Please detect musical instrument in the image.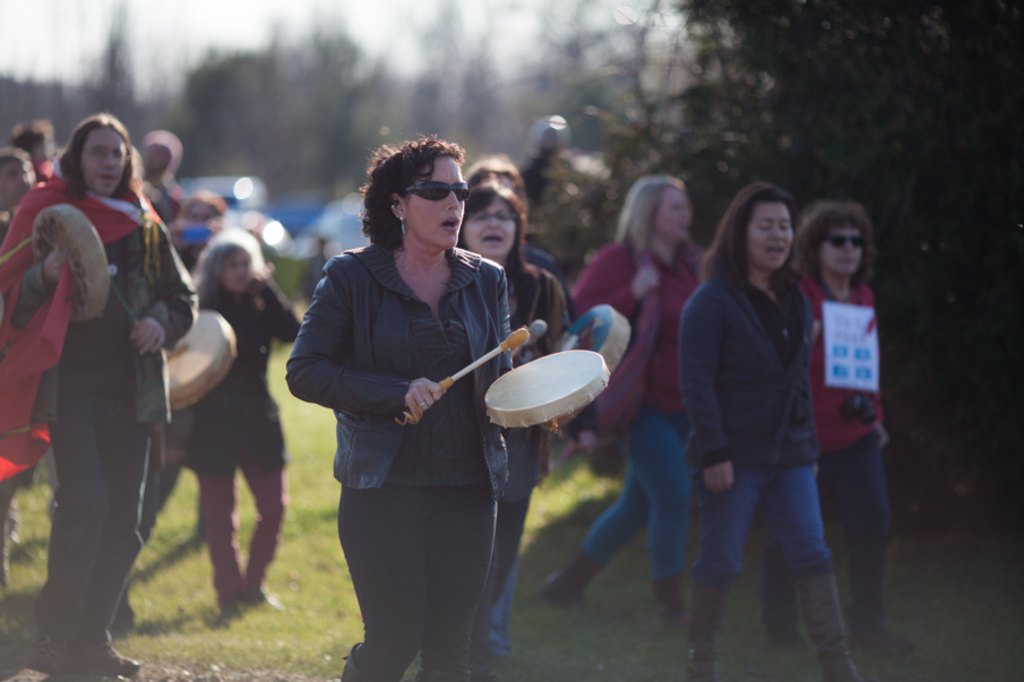
pyautogui.locateOnScreen(24, 199, 124, 322).
